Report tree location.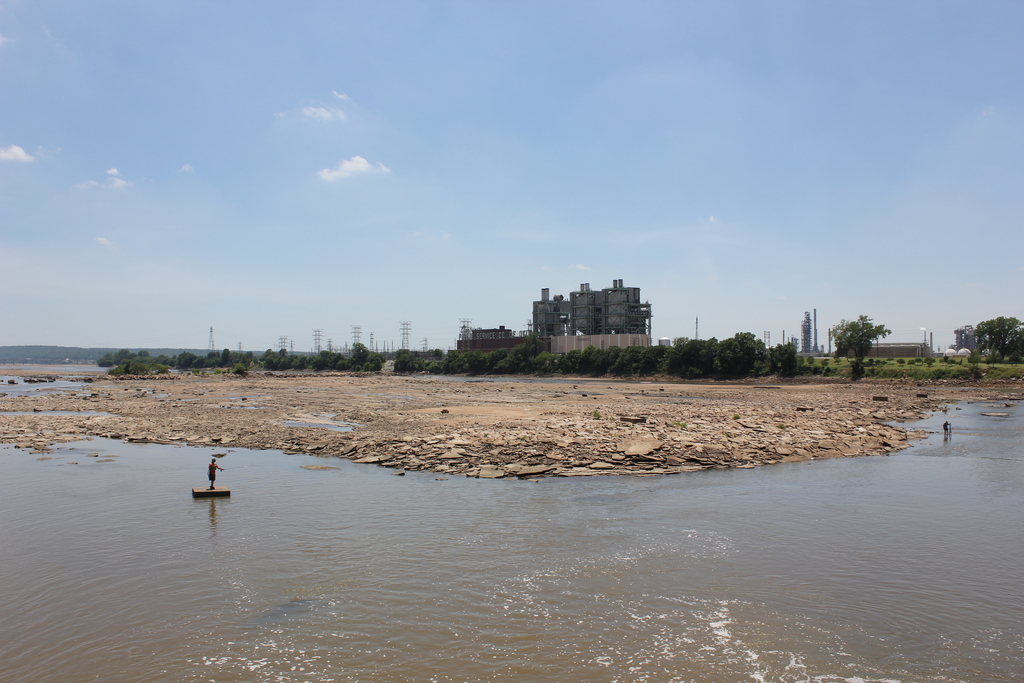
Report: Rect(130, 346, 147, 362).
